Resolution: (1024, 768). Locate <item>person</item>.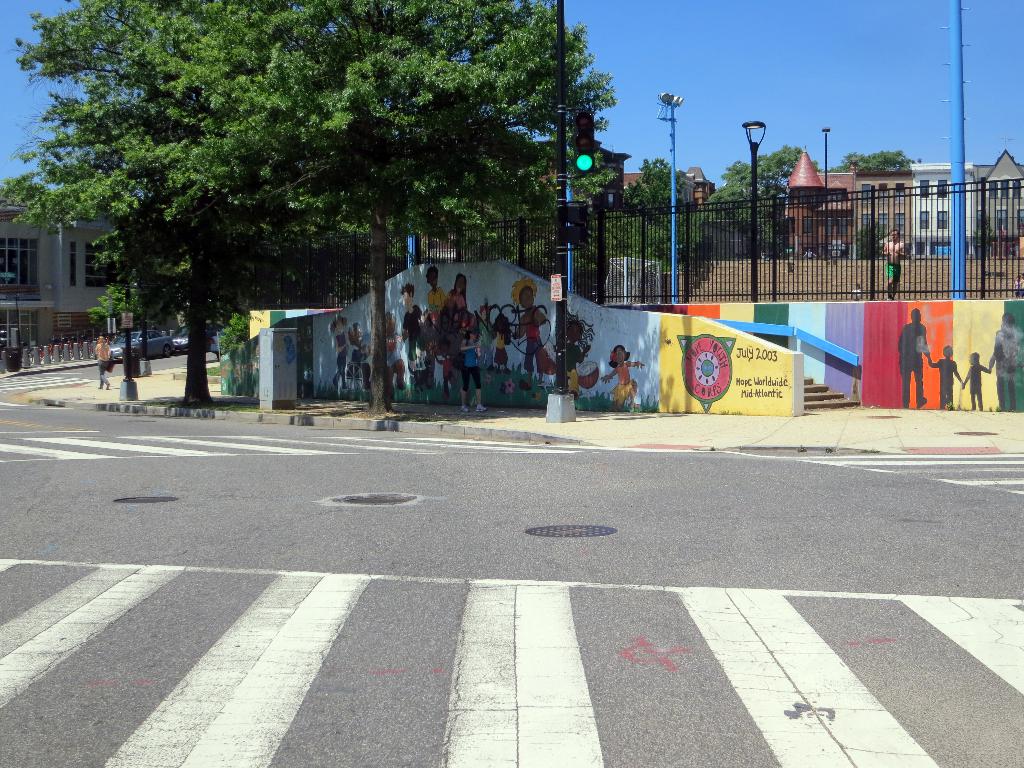
bbox=[458, 331, 484, 412].
